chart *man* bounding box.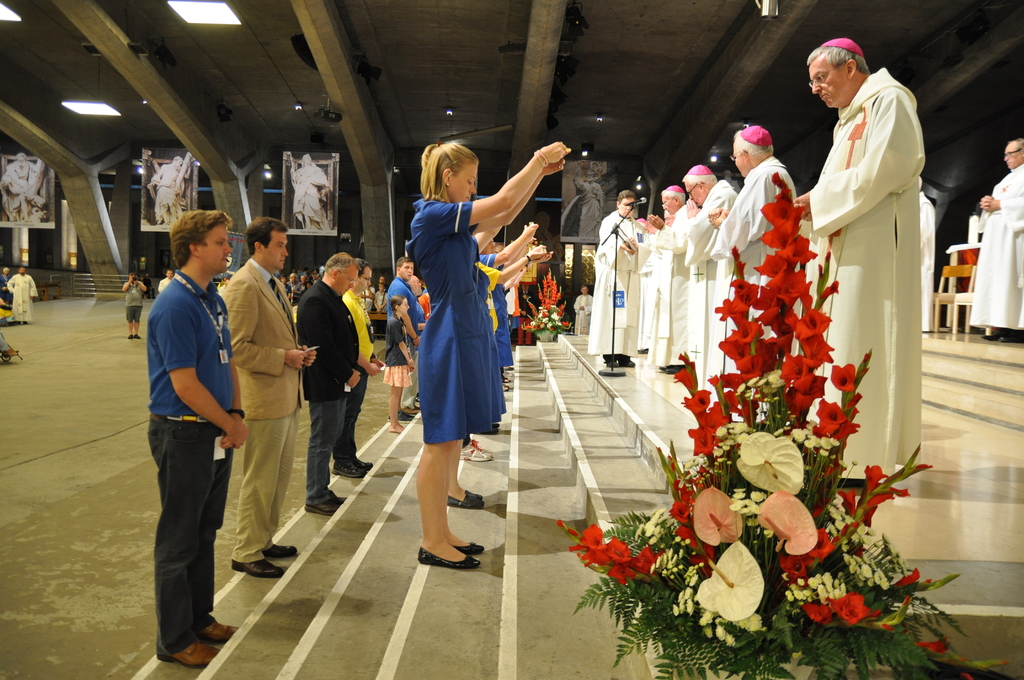
Charted: bbox(5, 266, 36, 318).
